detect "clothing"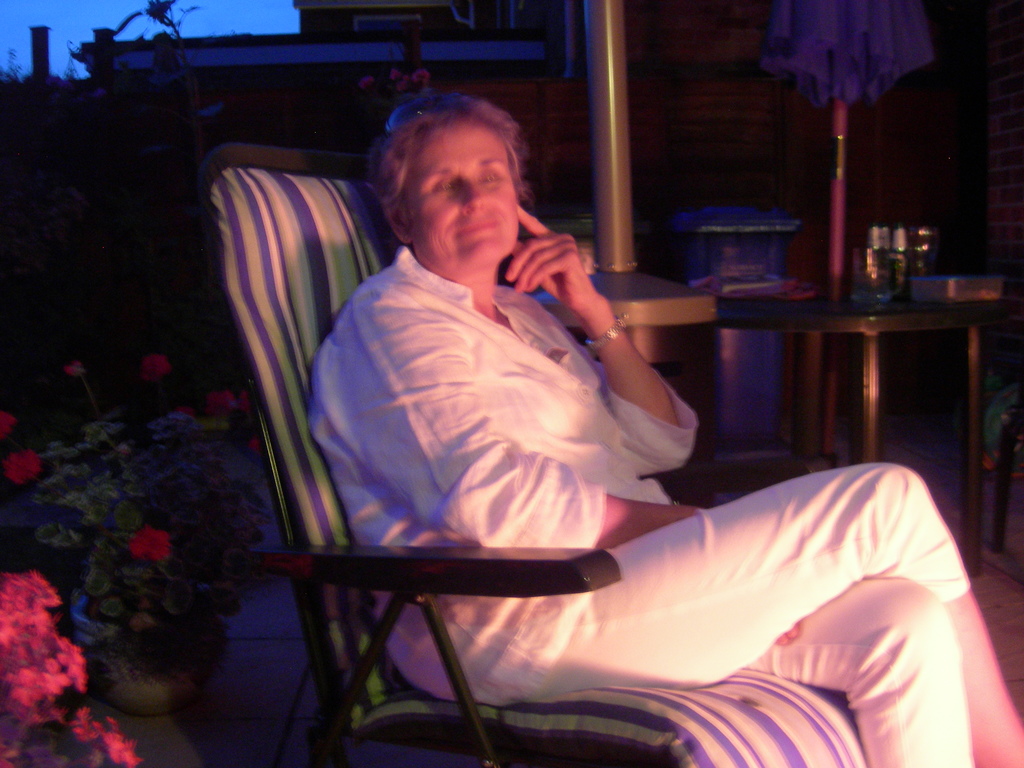
(294,236,976,767)
